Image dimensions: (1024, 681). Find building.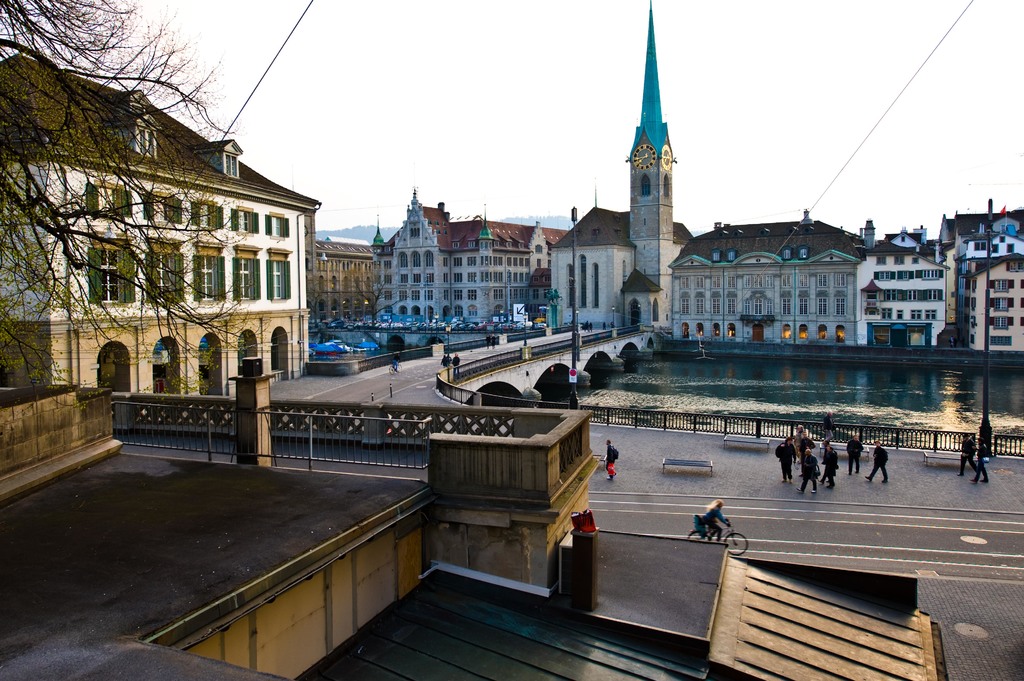
rect(0, 388, 948, 680).
